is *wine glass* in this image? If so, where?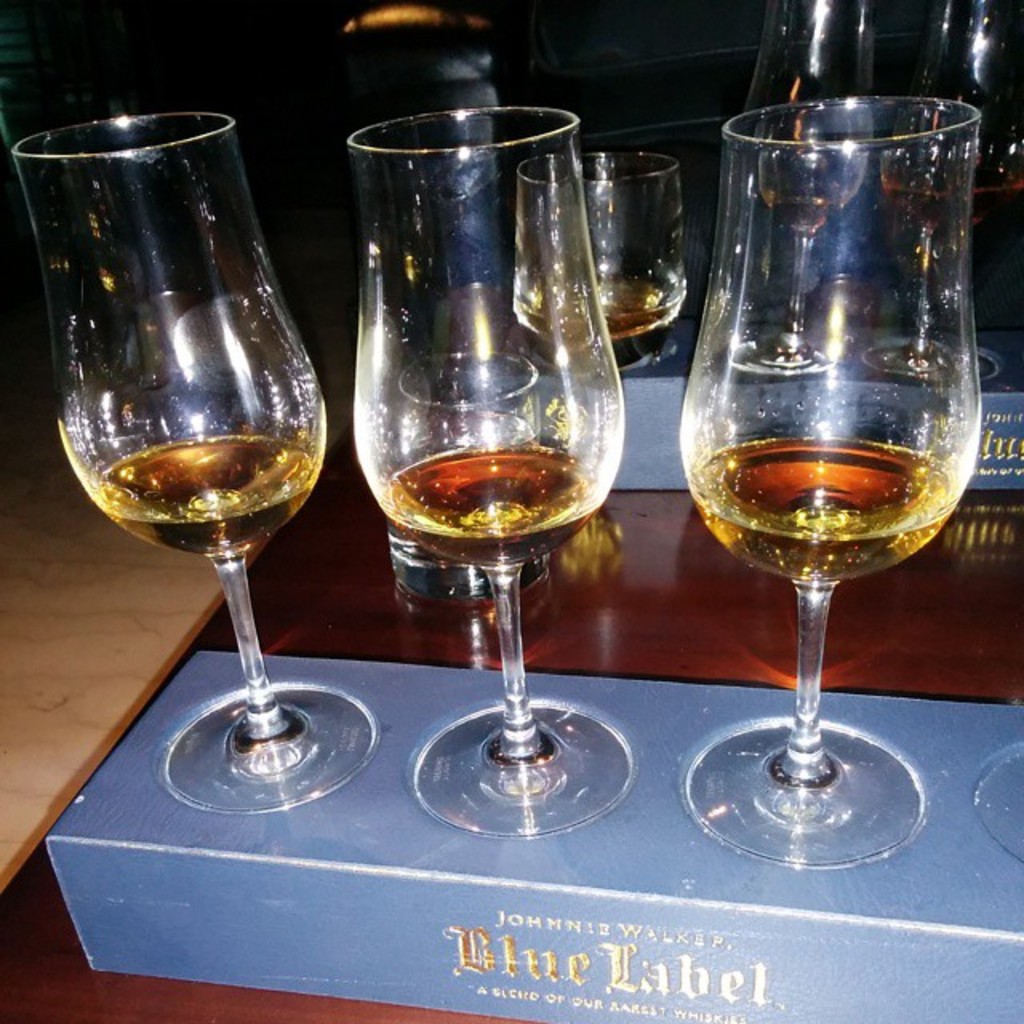
Yes, at bbox=[675, 90, 984, 859].
